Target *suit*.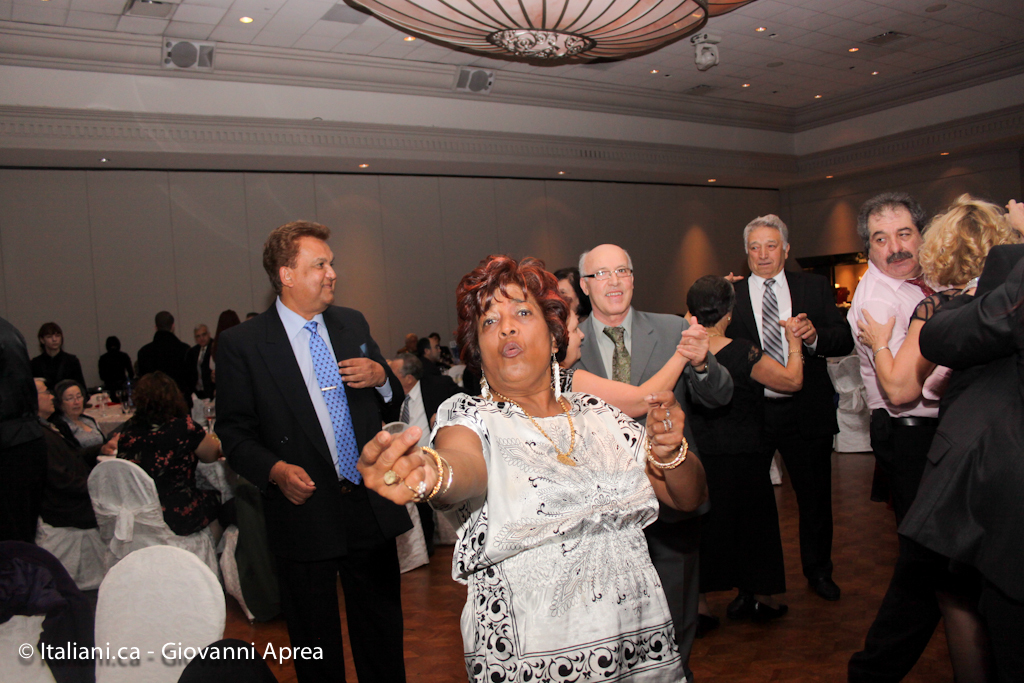
Target region: (left=847, top=248, right=1023, bottom=682).
